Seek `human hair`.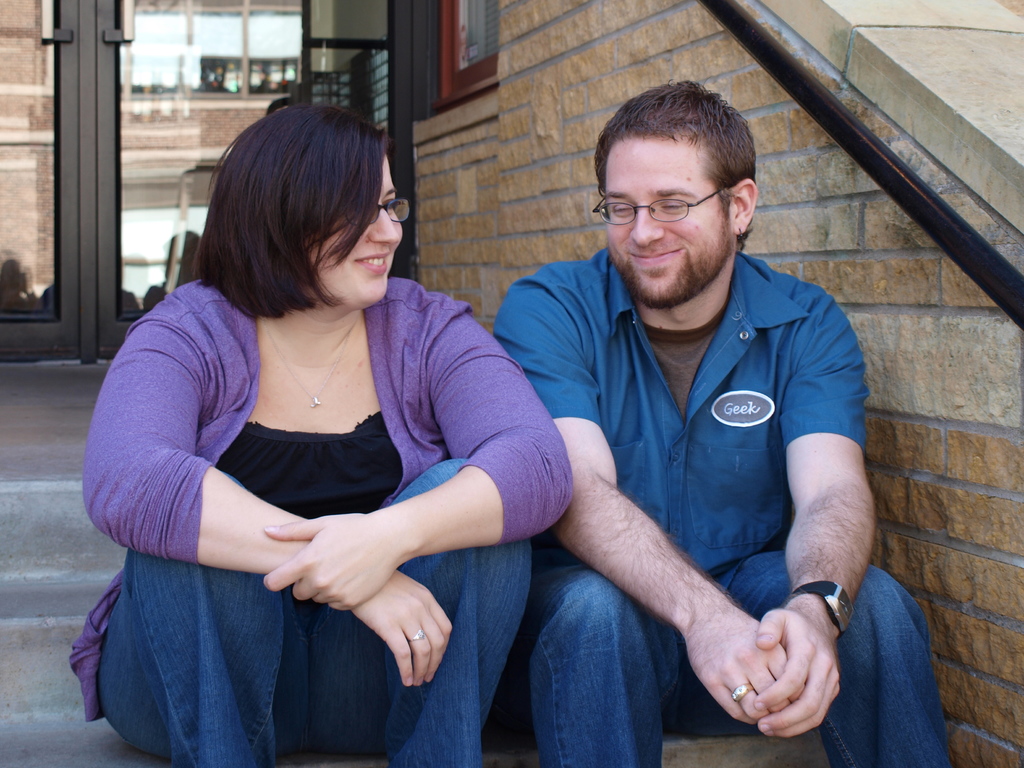
[x1=184, y1=111, x2=404, y2=348].
